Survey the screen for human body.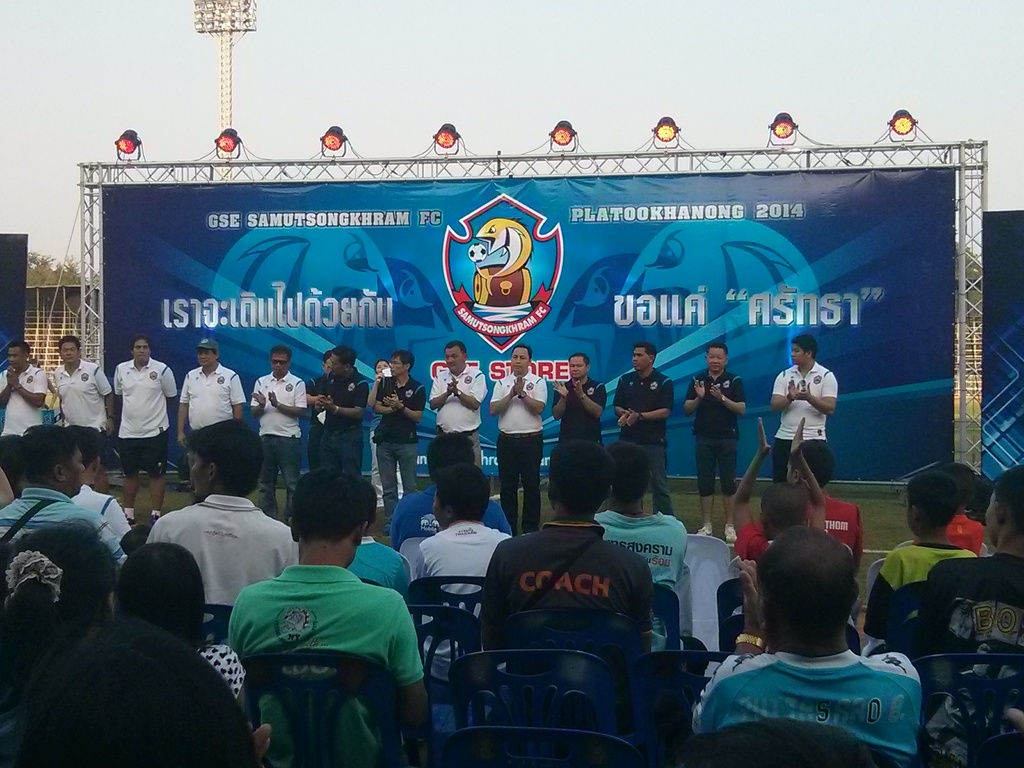
Survey found: bbox(689, 561, 927, 767).
